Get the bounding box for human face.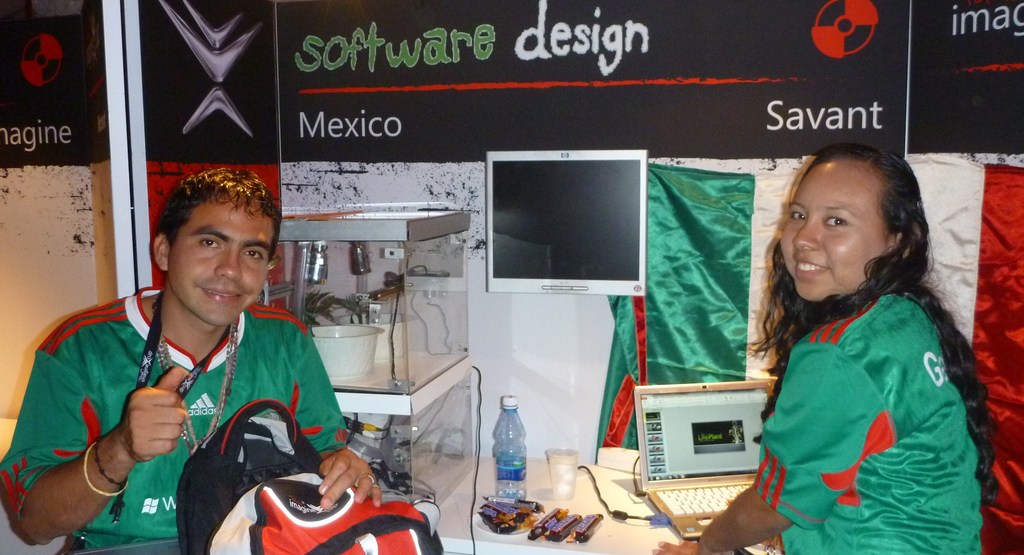
locate(172, 201, 280, 328).
